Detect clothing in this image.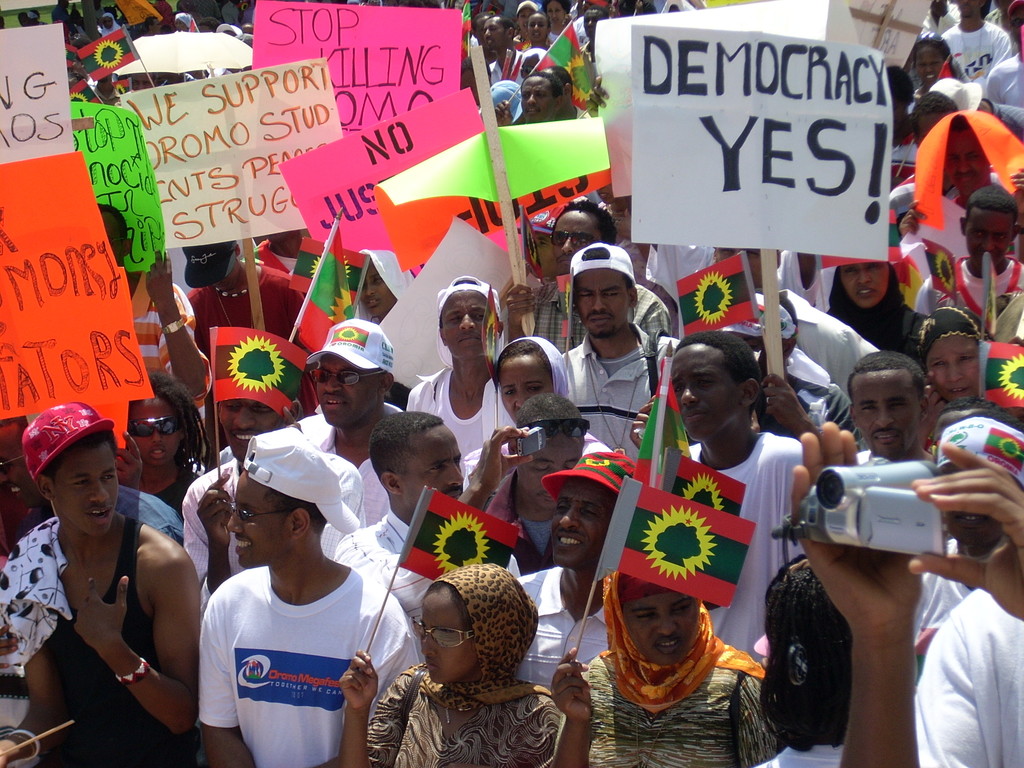
Detection: [786,285,891,388].
